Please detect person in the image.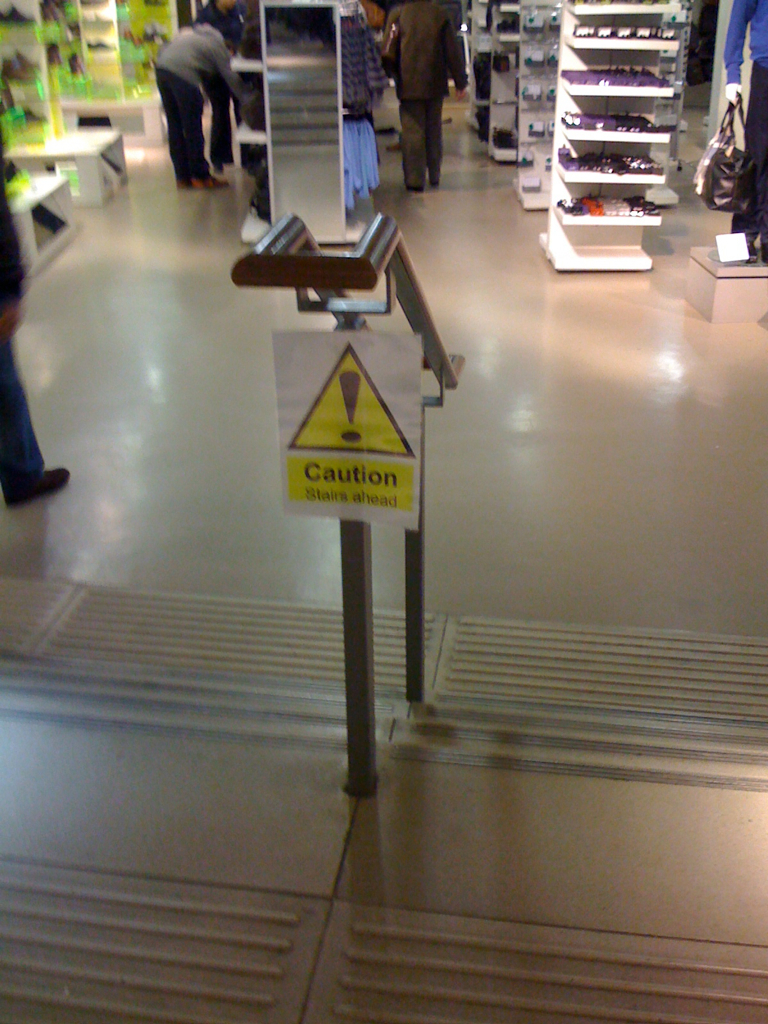
[0, 129, 78, 507].
